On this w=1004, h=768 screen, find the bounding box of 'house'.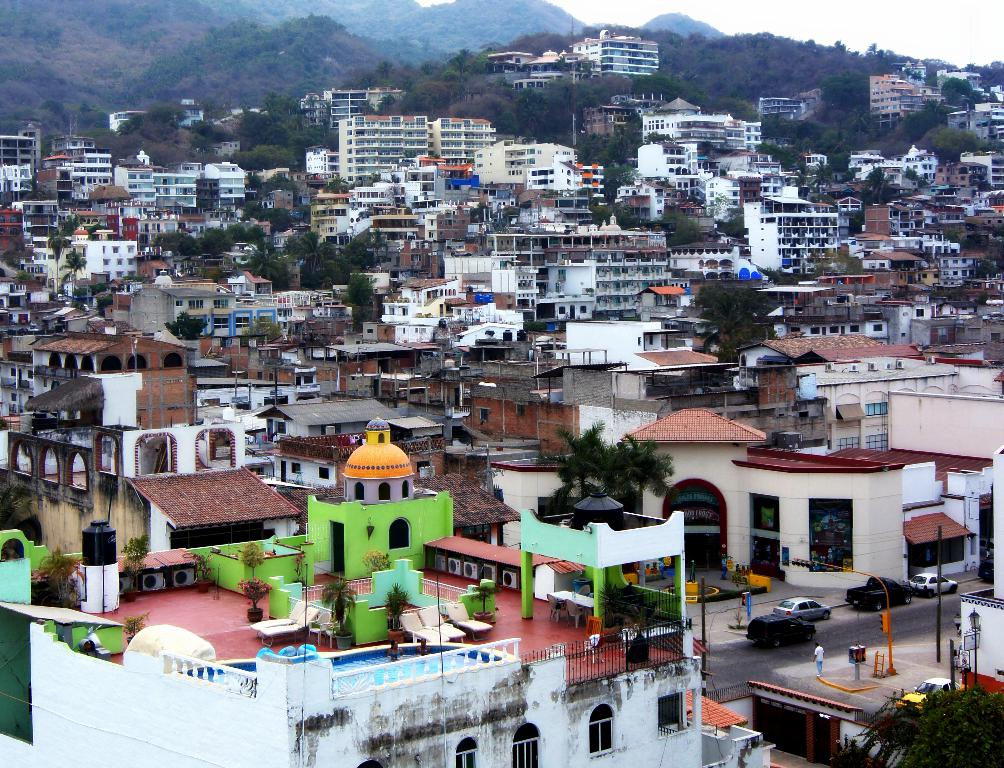
Bounding box: x1=34, y1=329, x2=197, y2=397.
